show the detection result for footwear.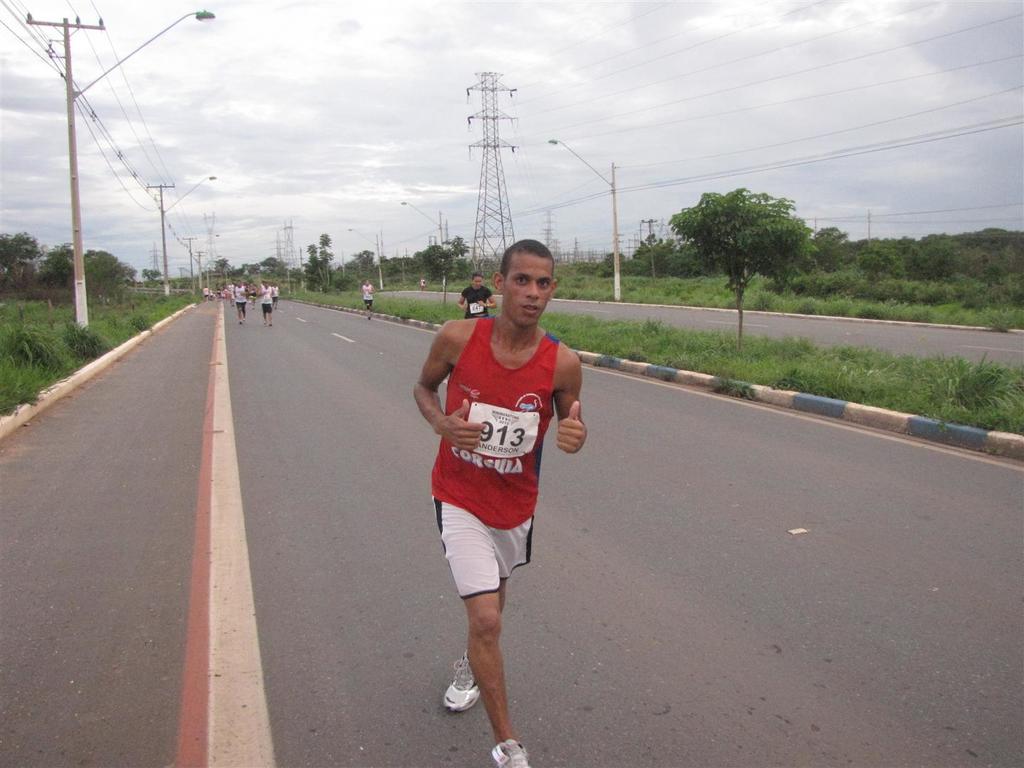
(left=362, top=312, right=373, bottom=323).
